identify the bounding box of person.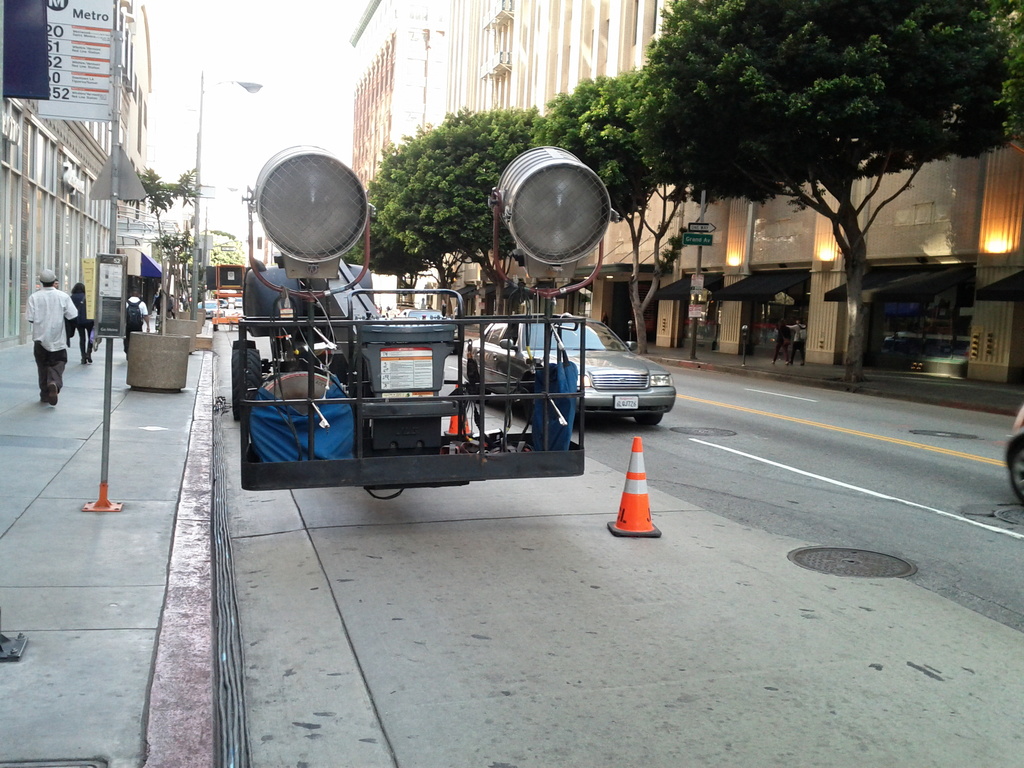
(x1=790, y1=317, x2=804, y2=365).
